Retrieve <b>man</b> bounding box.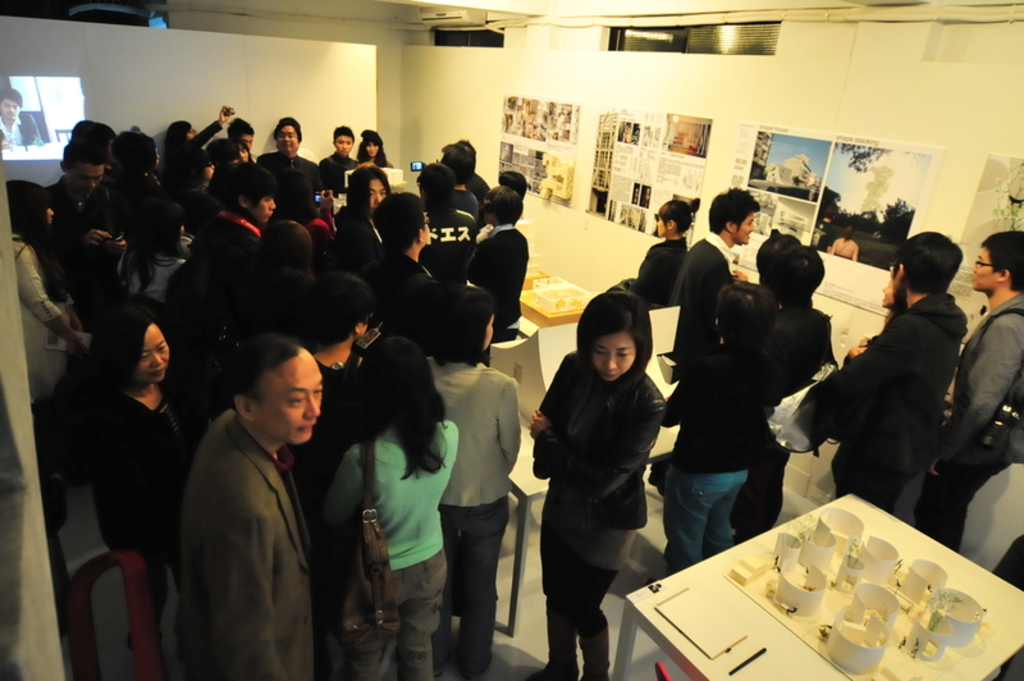
Bounding box: bbox(413, 160, 474, 298).
